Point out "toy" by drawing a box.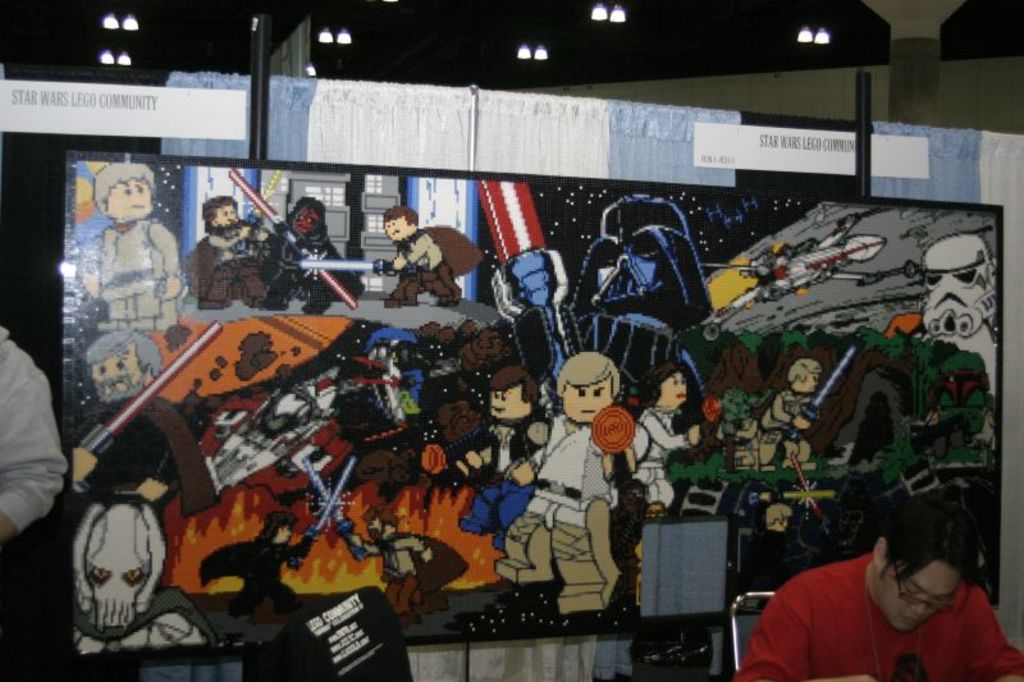
(723,348,836,471).
